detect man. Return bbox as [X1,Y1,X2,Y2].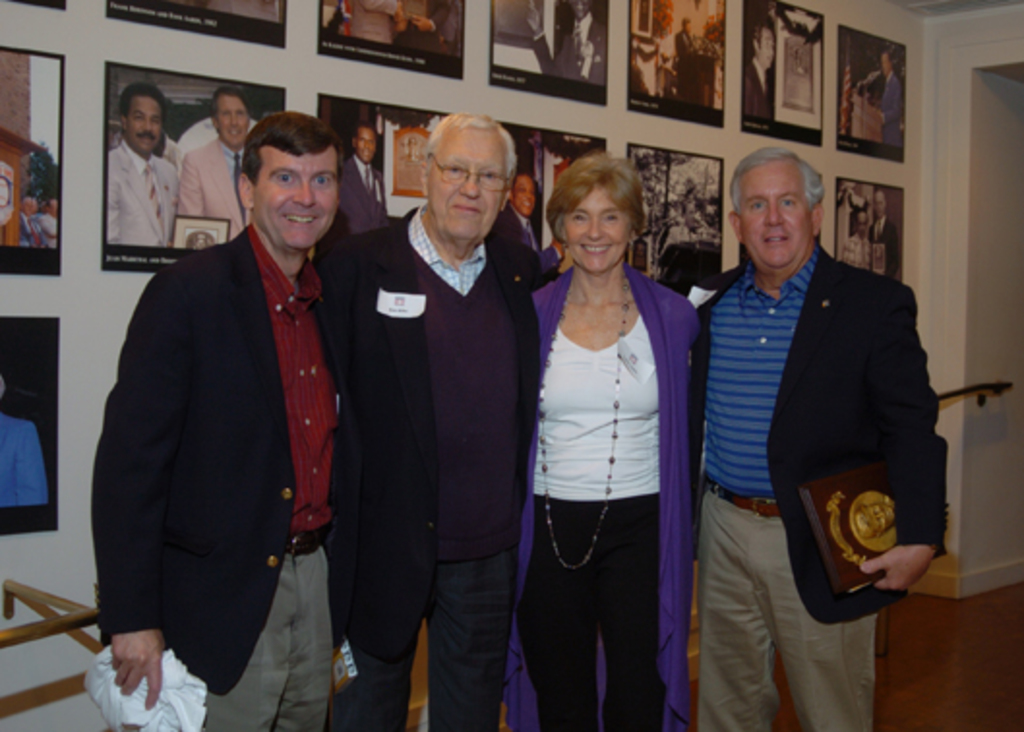
[105,81,180,244].
